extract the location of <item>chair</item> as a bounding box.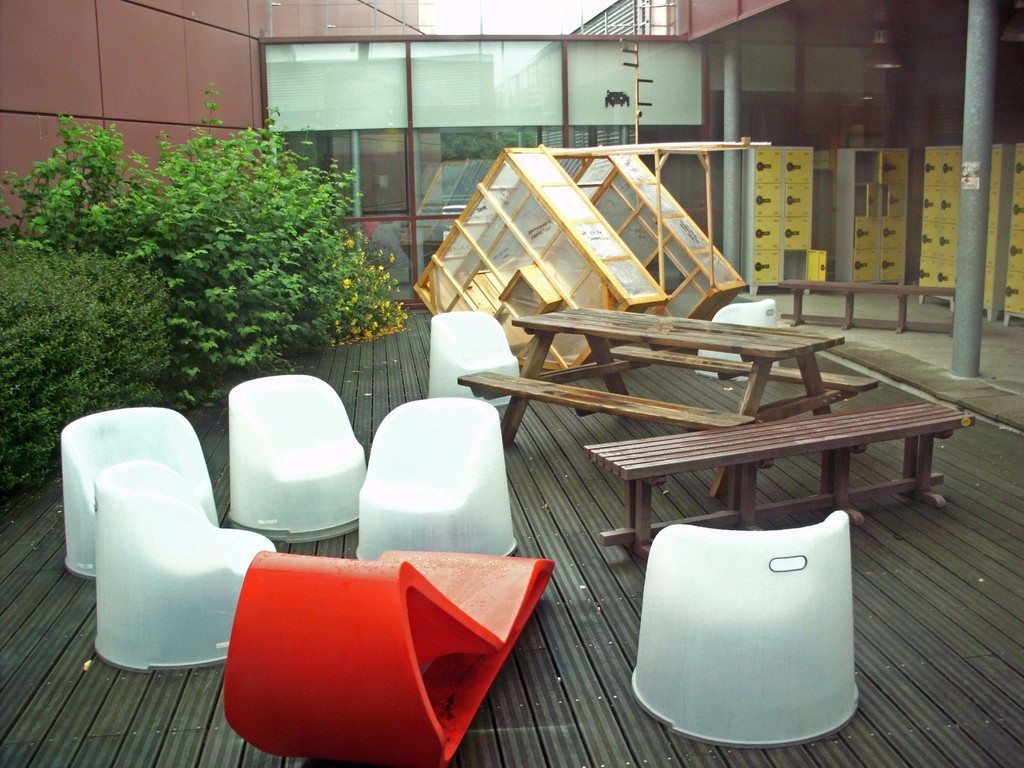
pyautogui.locateOnScreen(621, 439, 891, 741).
